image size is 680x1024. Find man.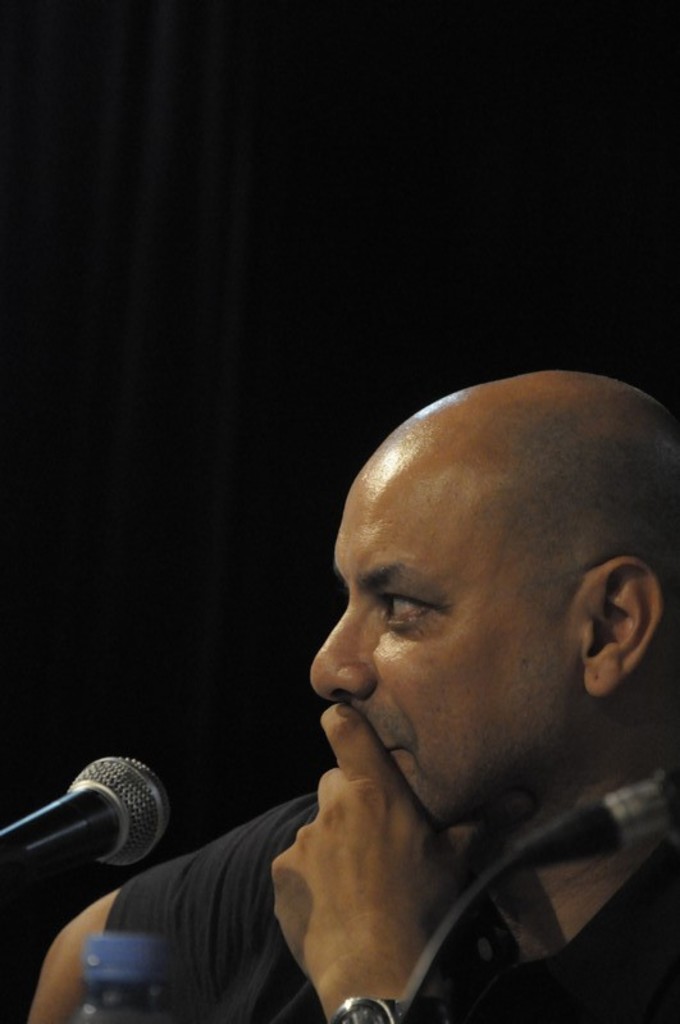
left=118, top=367, right=679, bottom=1009.
